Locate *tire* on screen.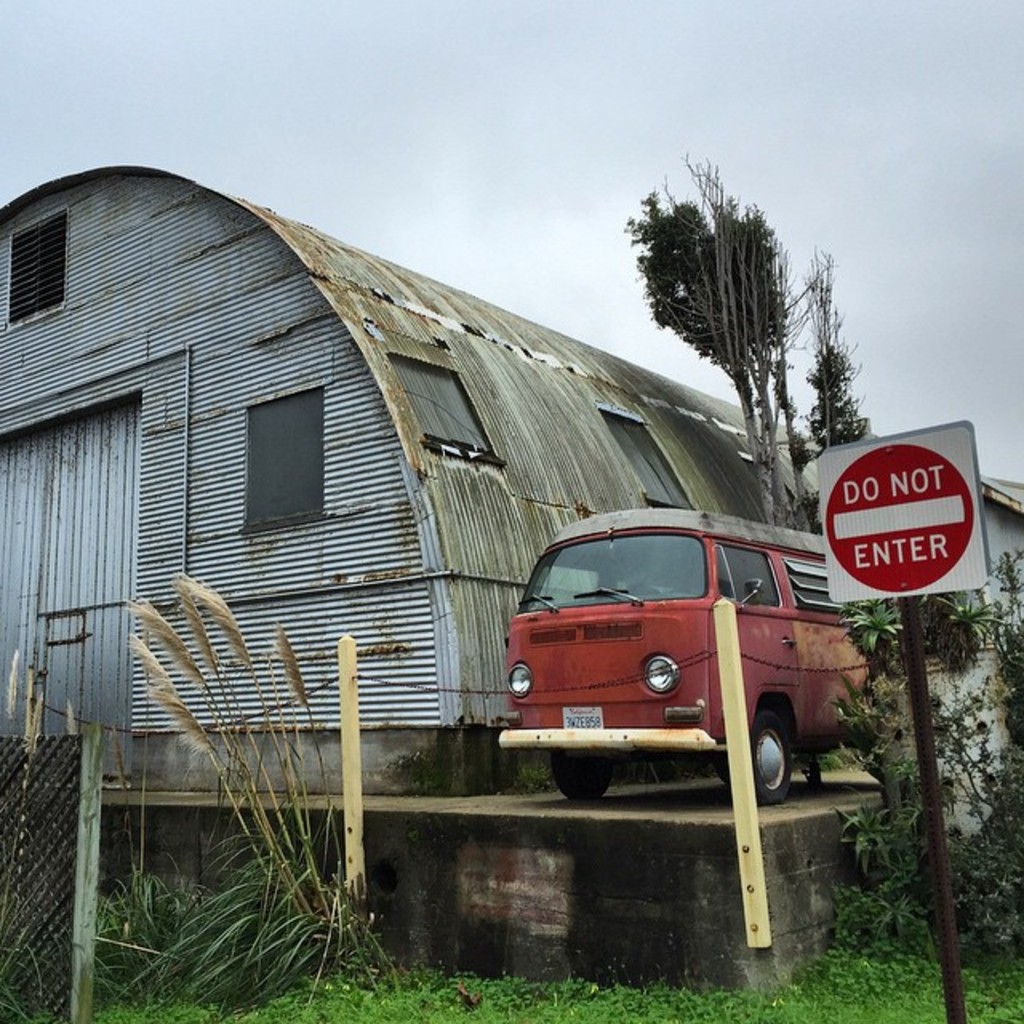
On screen at detection(734, 715, 792, 797).
